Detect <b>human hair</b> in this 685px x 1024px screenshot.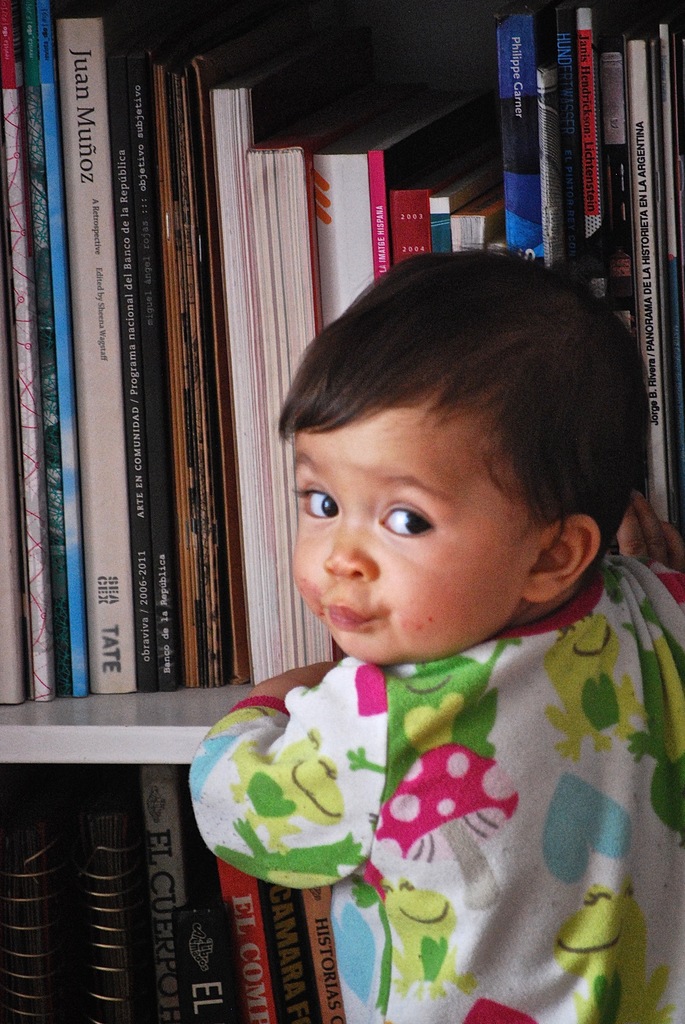
Detection: detection(283, 224, 627, 614).
